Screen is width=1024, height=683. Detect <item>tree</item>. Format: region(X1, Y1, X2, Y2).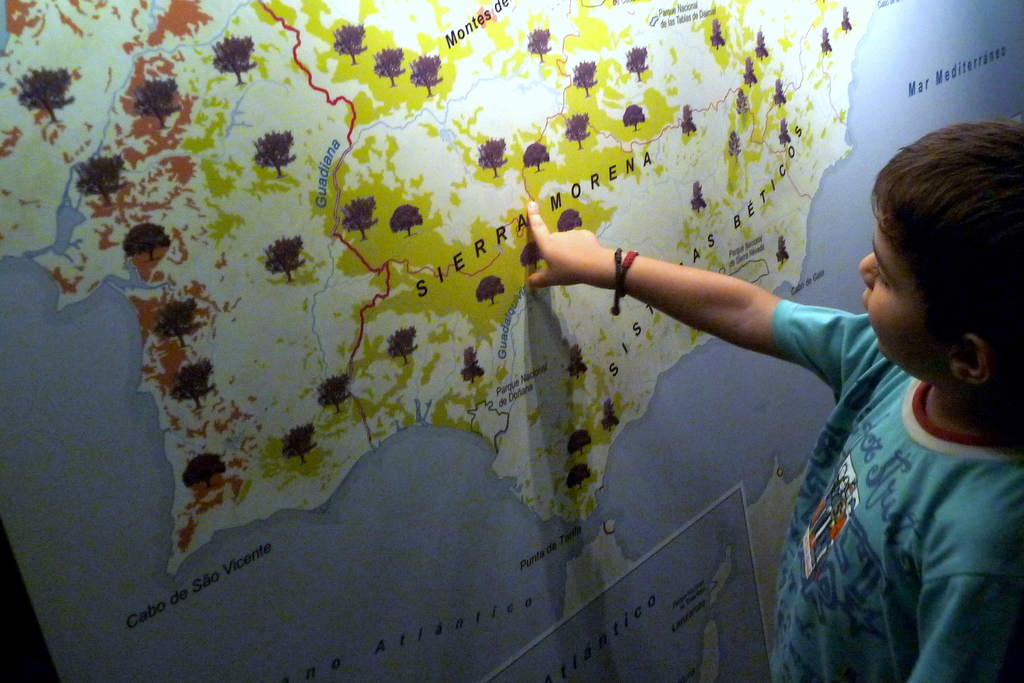
region(369, 43, 404, 84).
